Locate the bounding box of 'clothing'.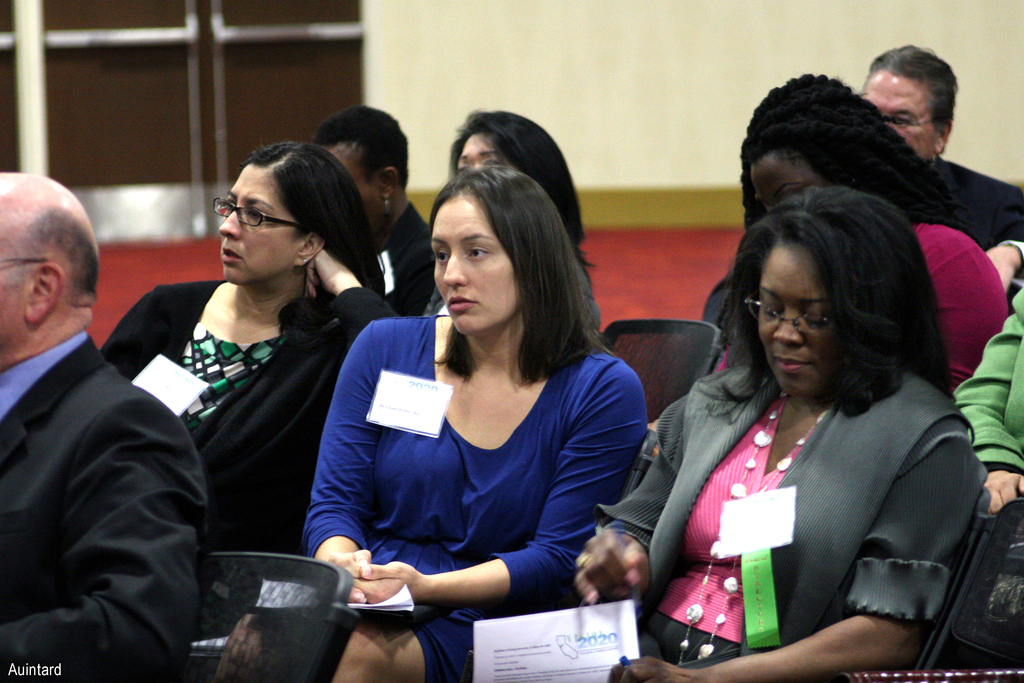
Bounding box: x1=922 y1=155 x2=1023 y2=267.
